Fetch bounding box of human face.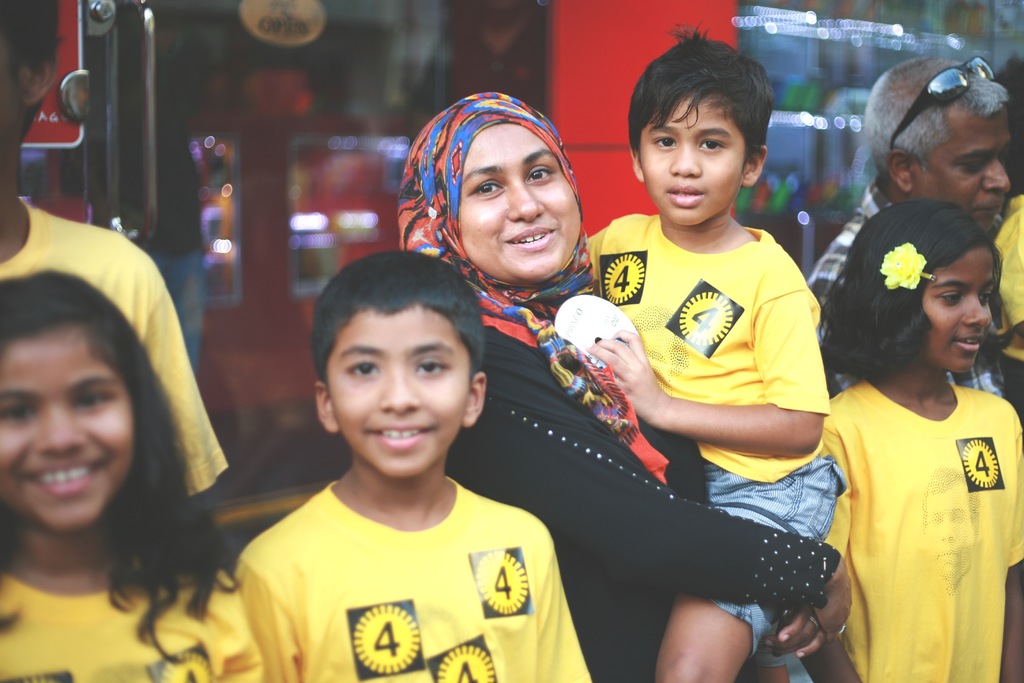
Bbox: detection(638, 99, 748, 222).
